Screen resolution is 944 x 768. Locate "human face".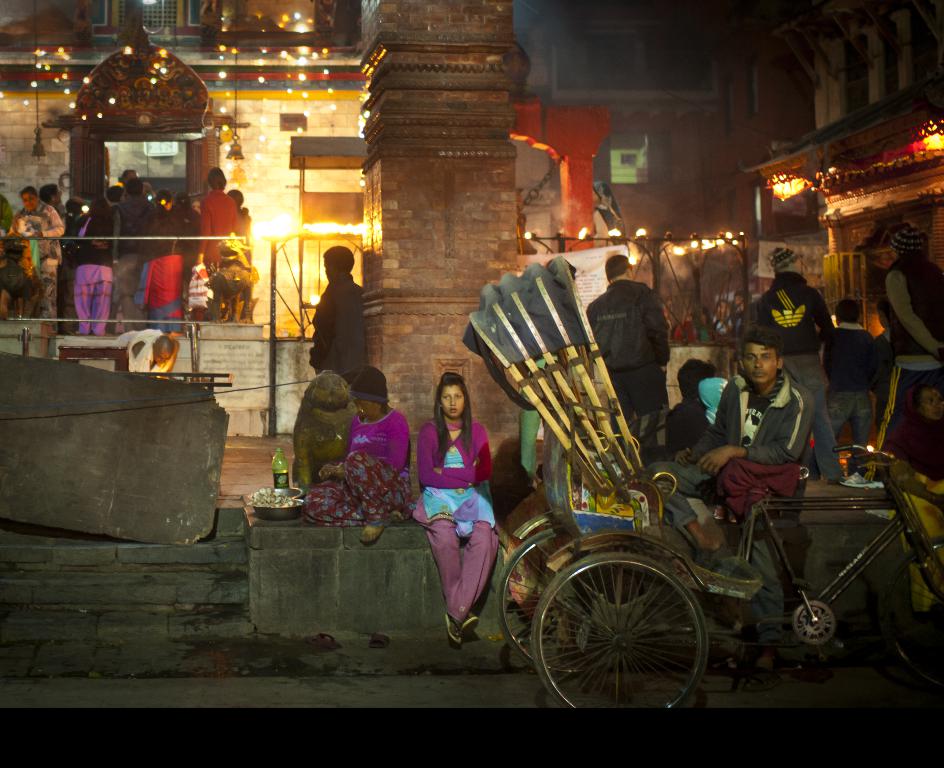
(920,392,943,426).
